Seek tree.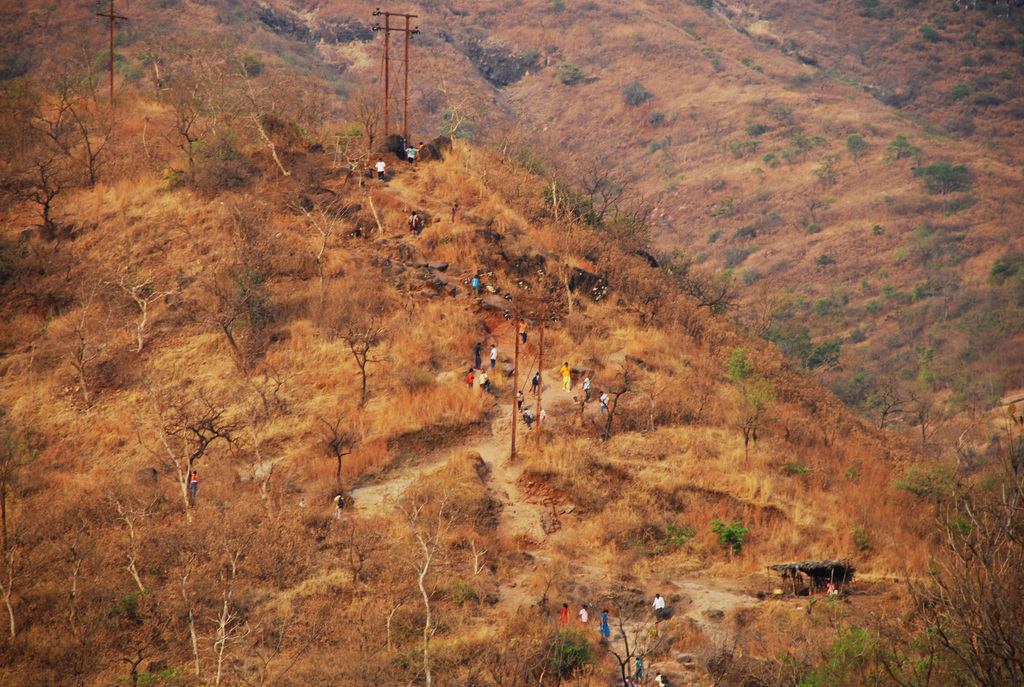
<box>164,384,250,483</box>.
